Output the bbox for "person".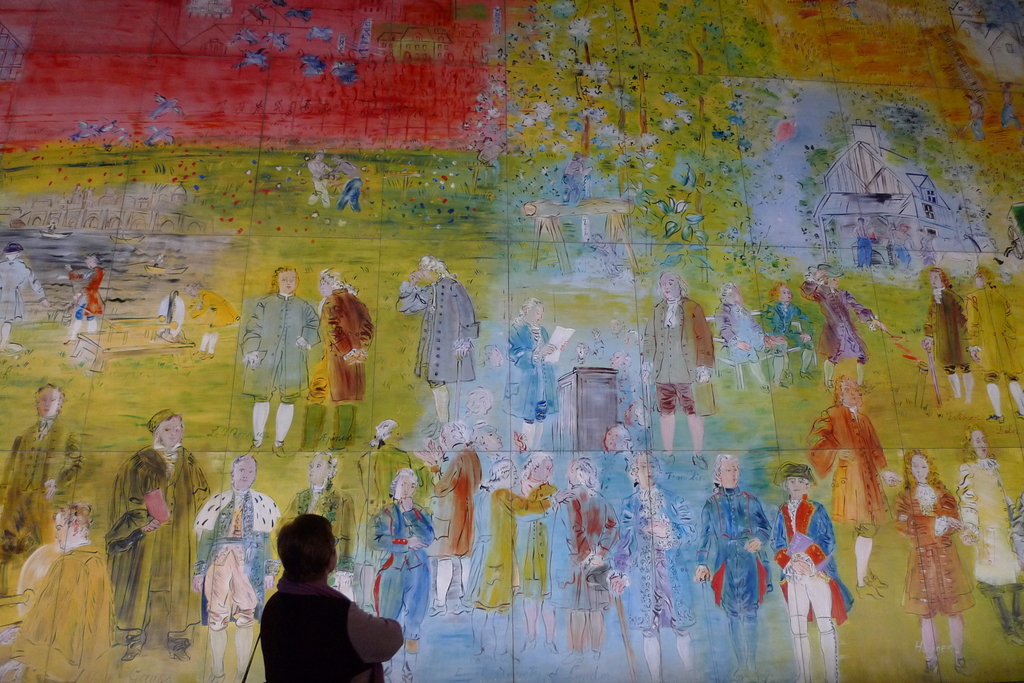
965,257,1023,424.
